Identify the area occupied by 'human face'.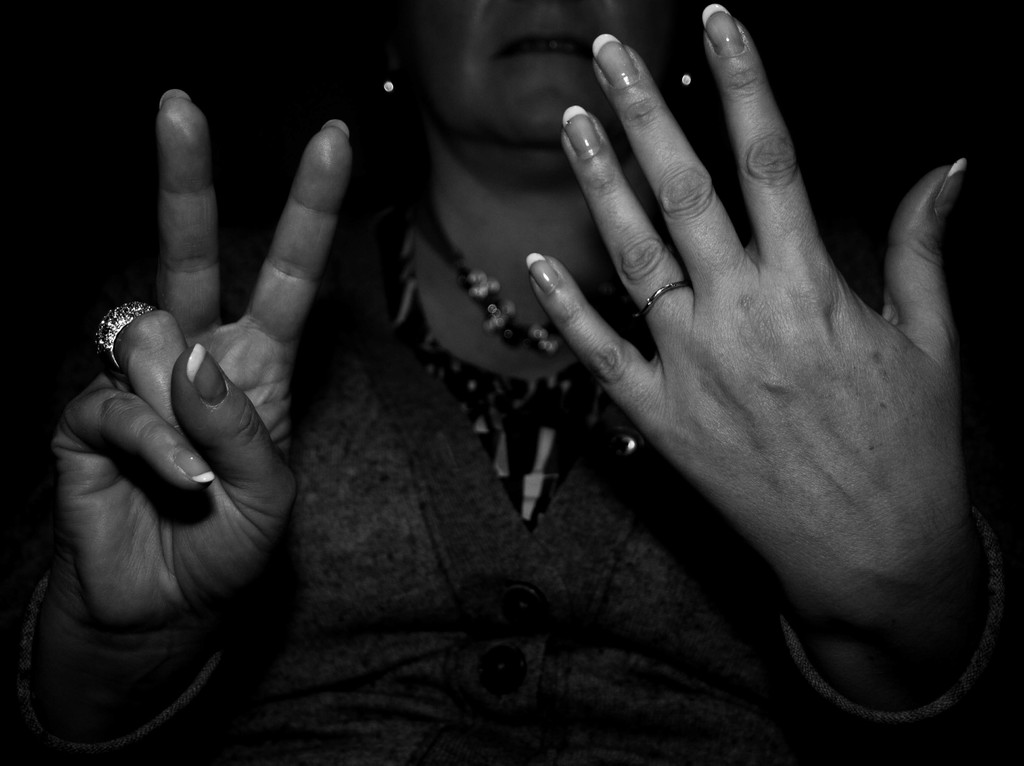
Area: (407,0,660,168).
